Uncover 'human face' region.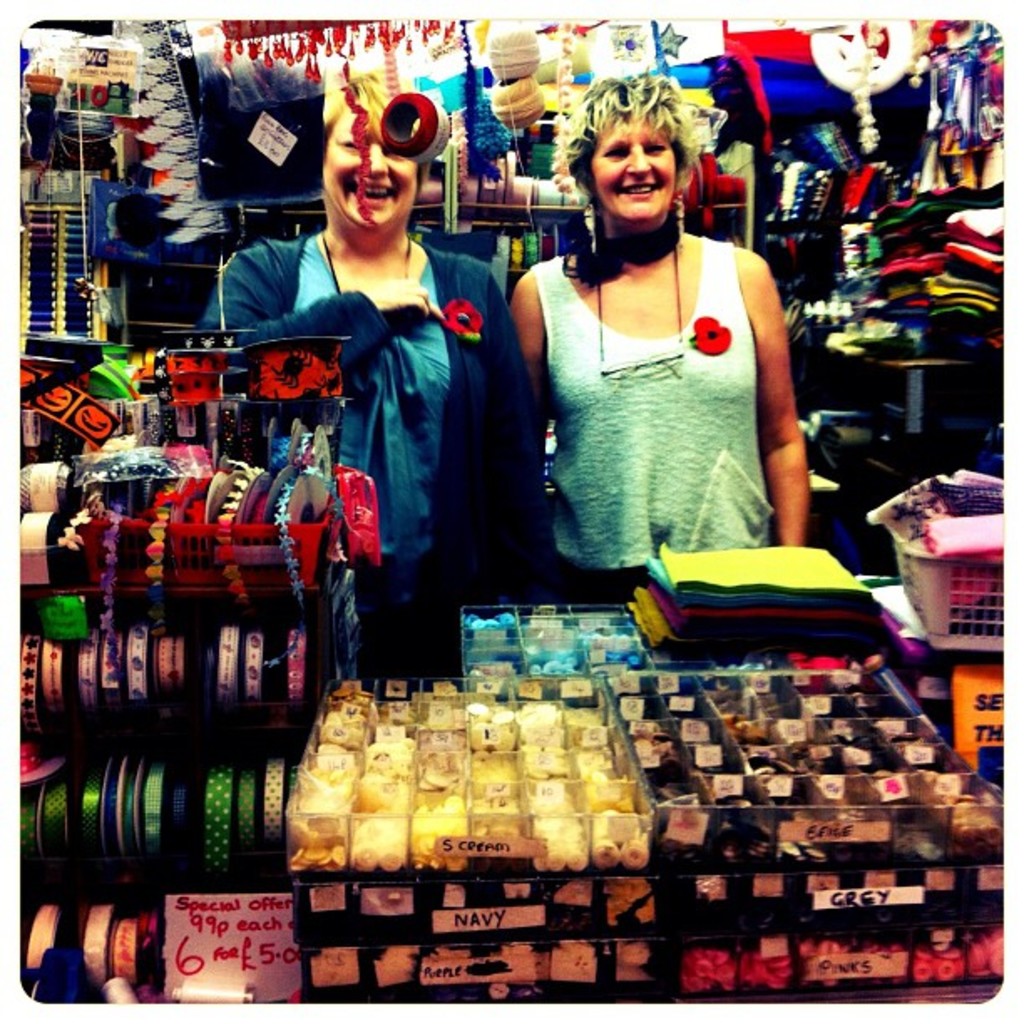
Uncovered: select_region(591, 119, 674, 221).
